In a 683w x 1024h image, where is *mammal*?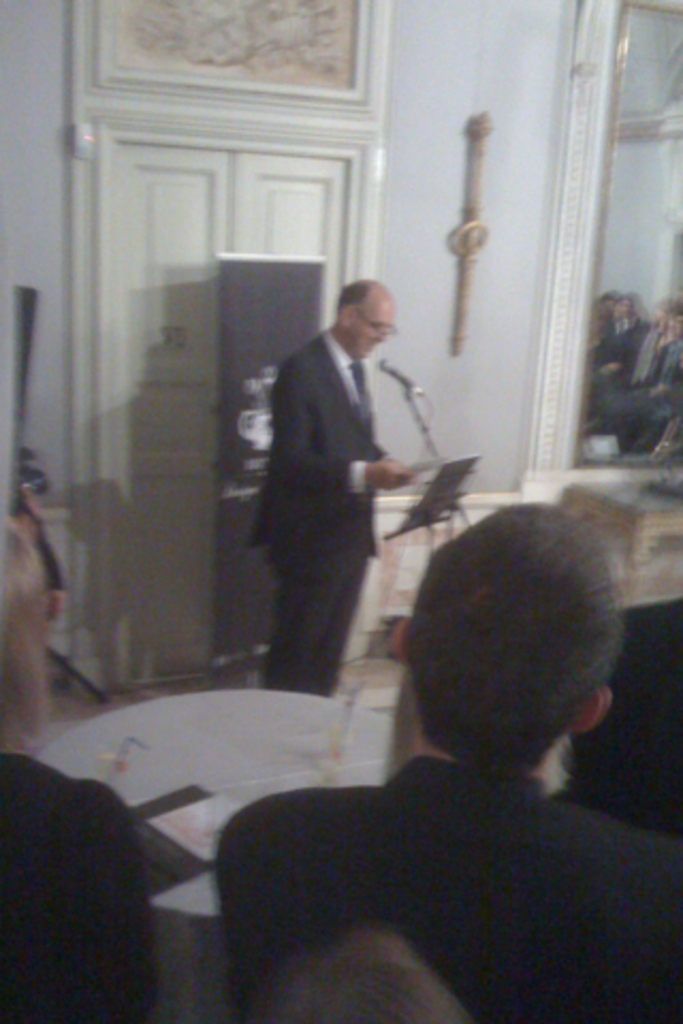
x1=0, y1=499, x2=158, y2=1022.
